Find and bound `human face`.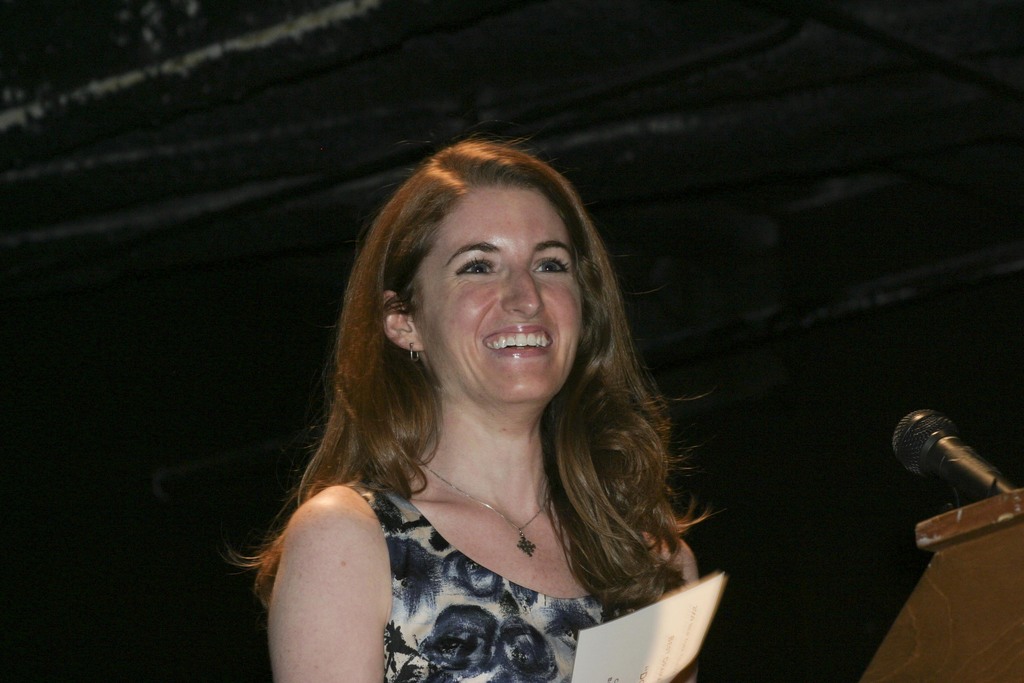
Bound: [x1=413, y1=183, x2=585, y2=406].
